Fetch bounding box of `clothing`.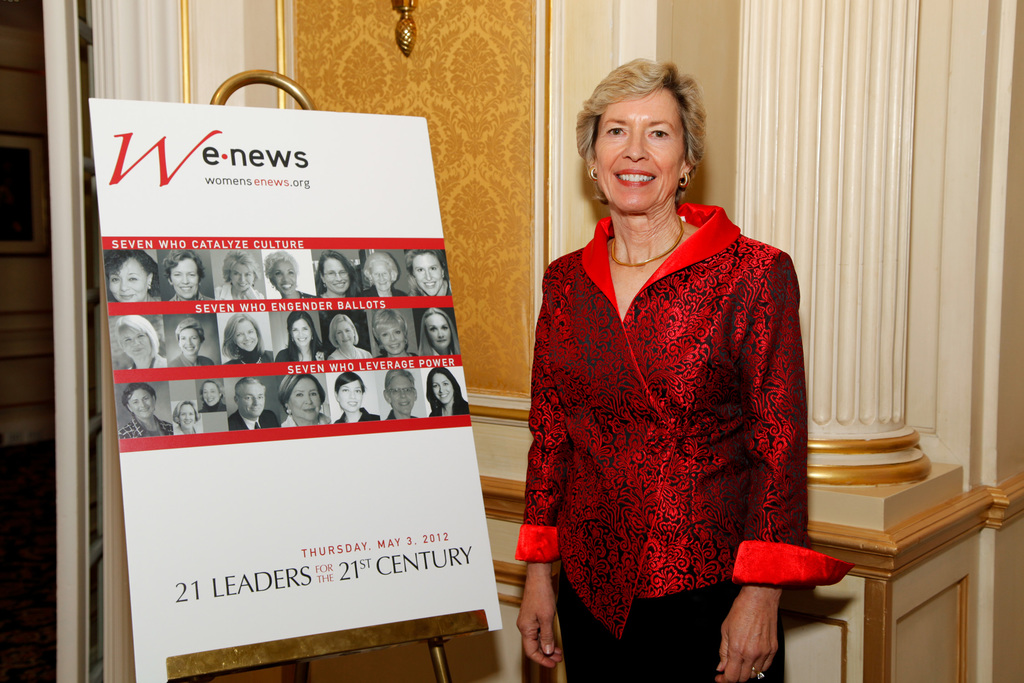
Bbox: select_region(507, 188, 820, 680).
